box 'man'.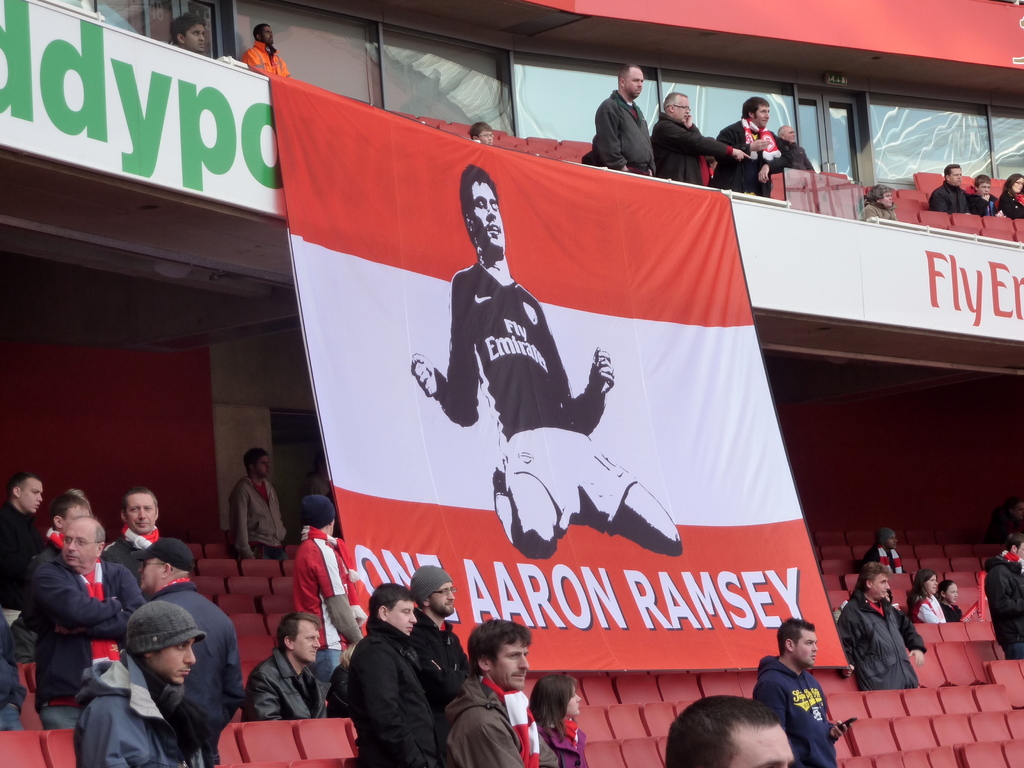
{"left": 751, "top": 616, "right": 845, "bottom": 767}.
